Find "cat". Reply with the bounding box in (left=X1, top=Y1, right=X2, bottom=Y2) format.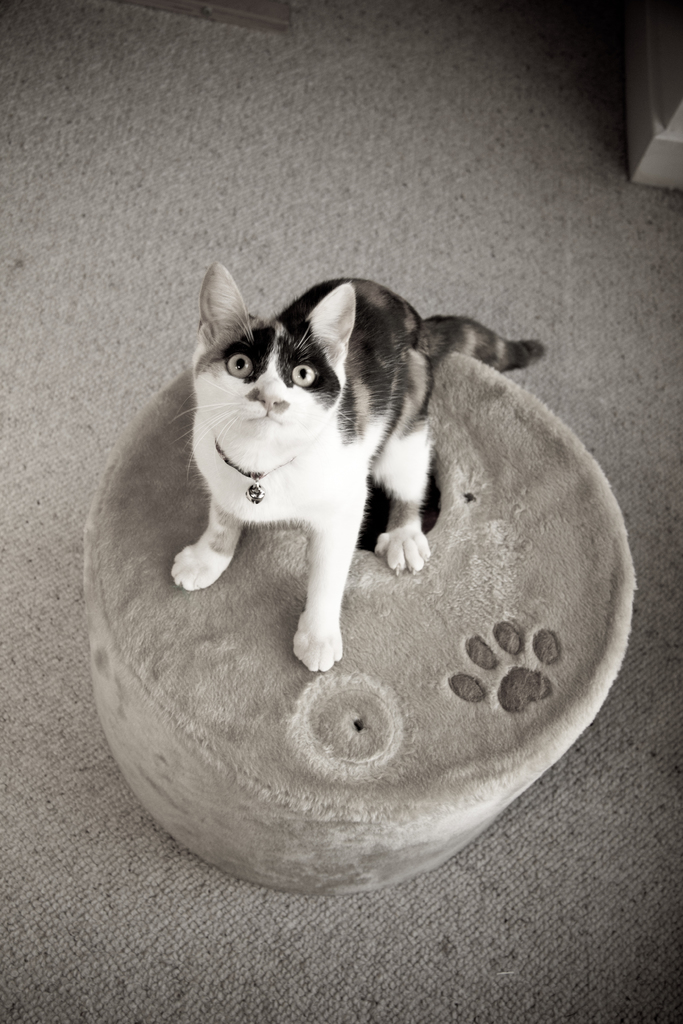
(left=166, top=263, right=544, bottom=679).
